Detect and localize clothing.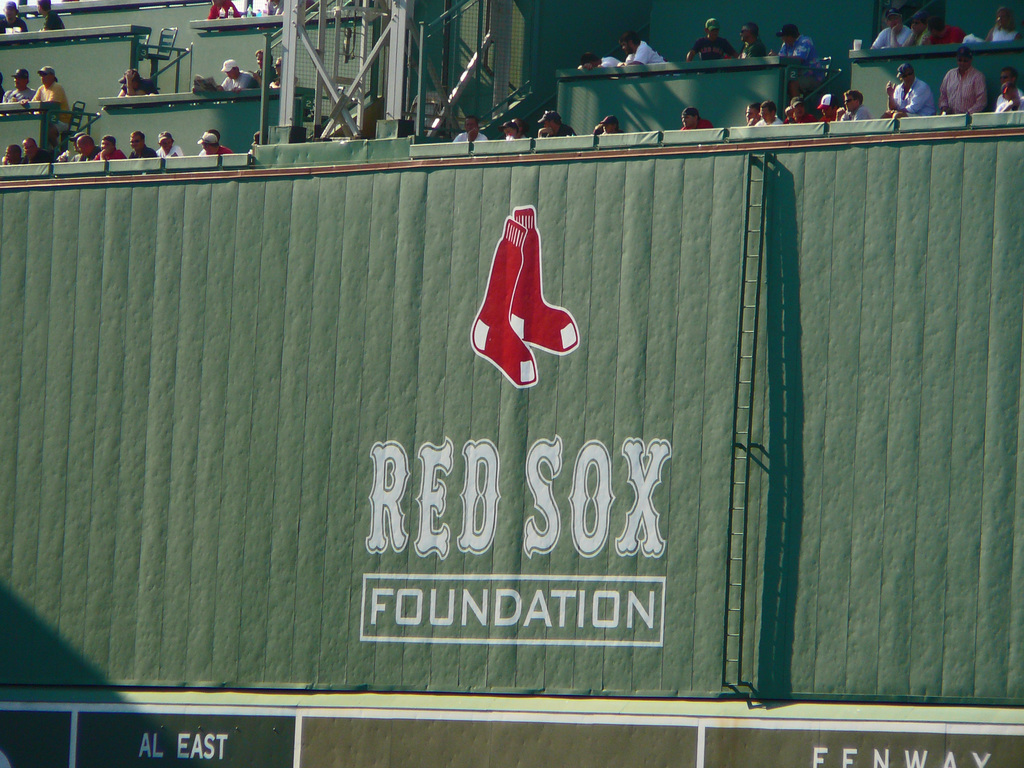
Localized at 605, 53, 618, 66.
